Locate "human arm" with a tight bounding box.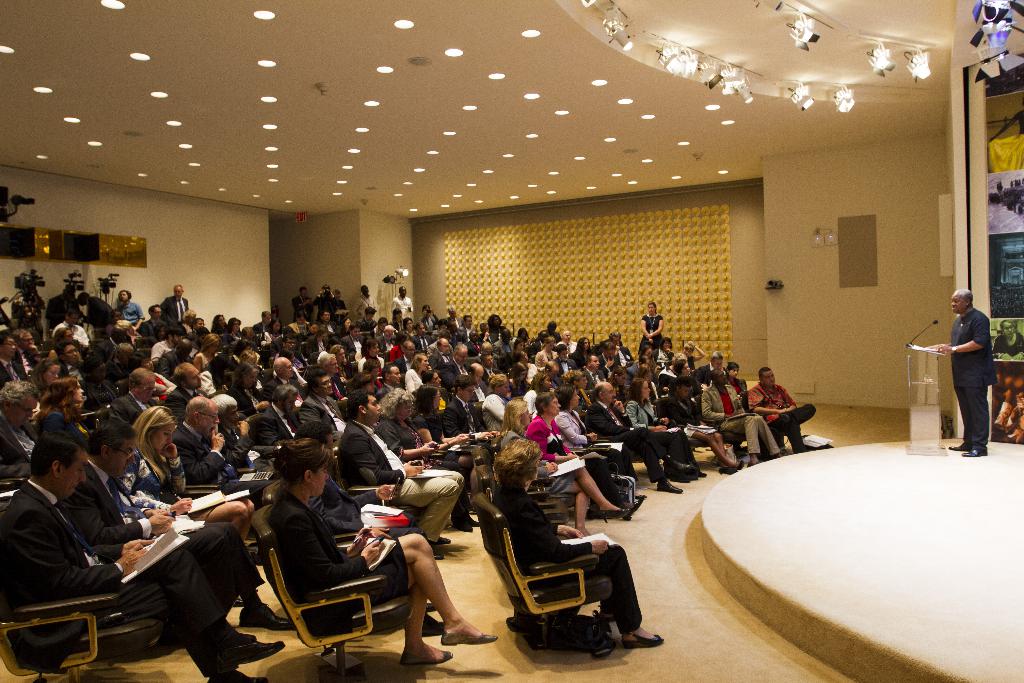
bbox(440, 427, 454, 434).
